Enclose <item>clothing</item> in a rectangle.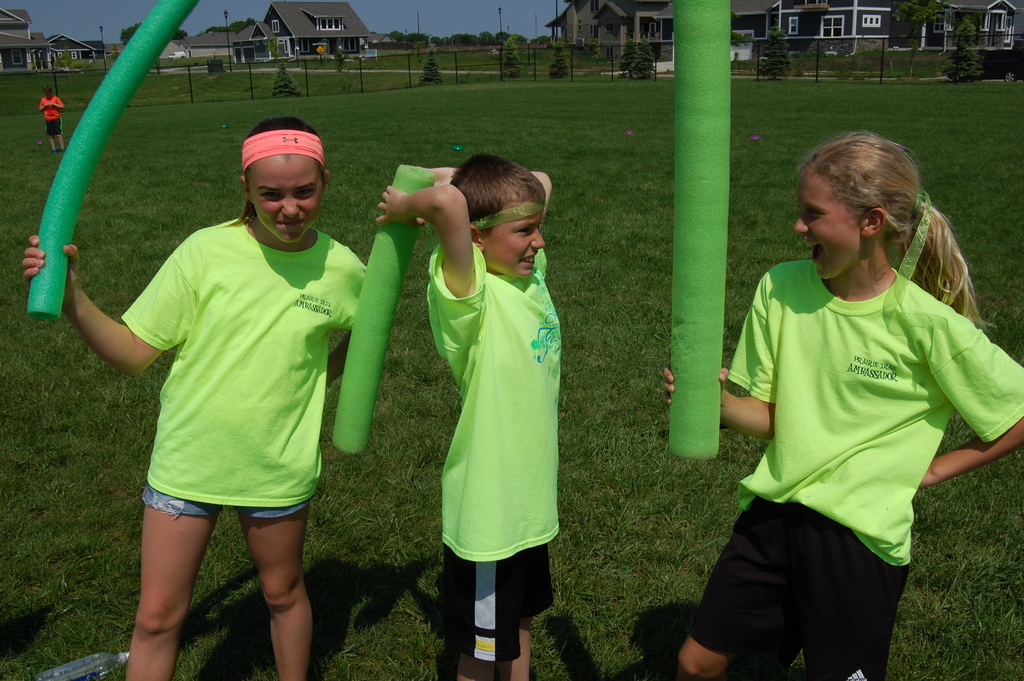
36/94/67/145.
